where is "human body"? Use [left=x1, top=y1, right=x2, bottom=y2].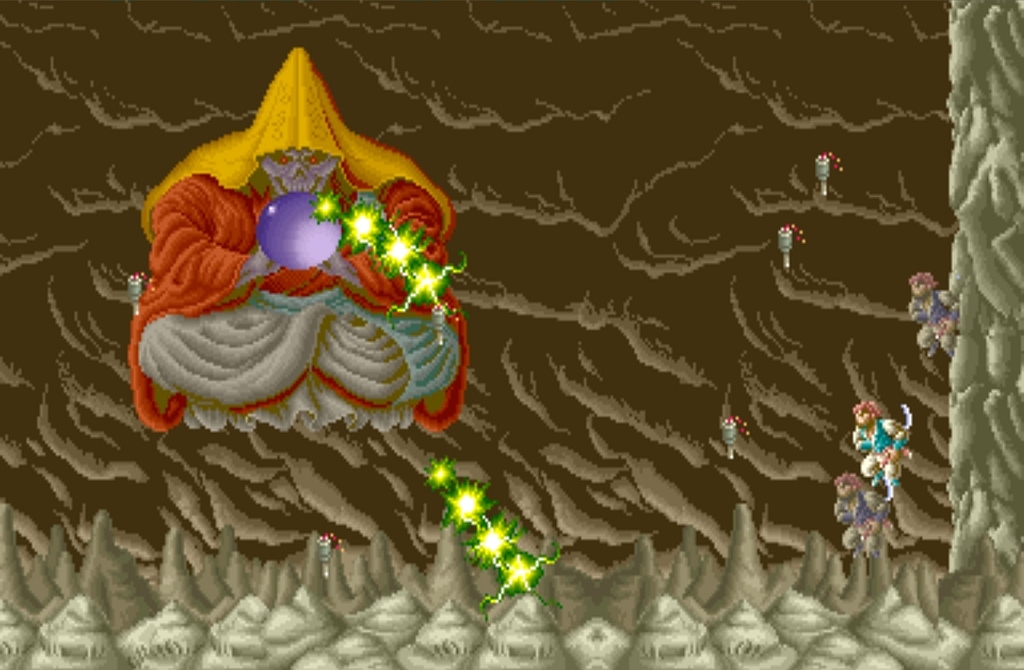
[left=904, top=268, right=958, bottom=360].
